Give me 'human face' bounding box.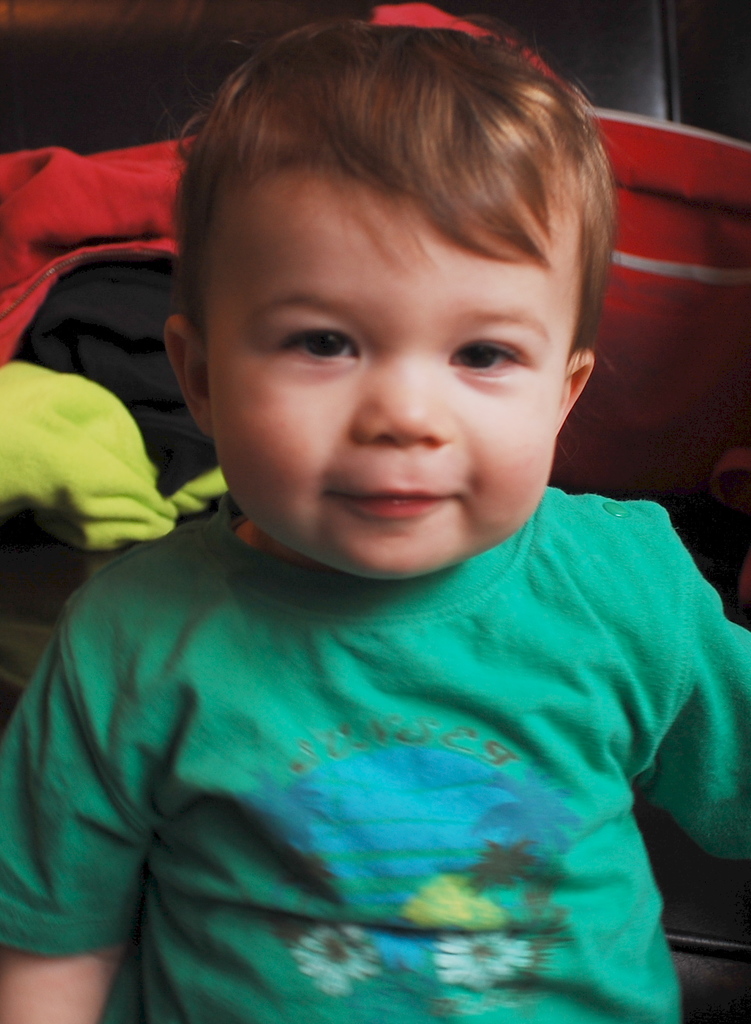
bbox(203, 164, 579, 580).
